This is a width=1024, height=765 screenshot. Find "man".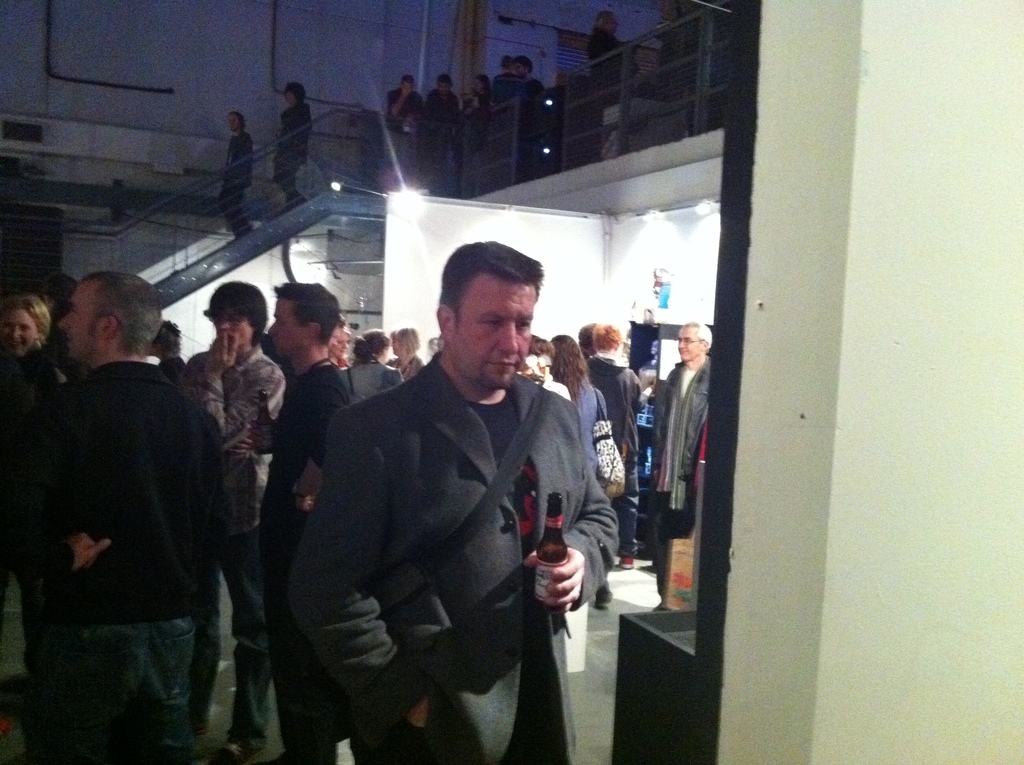
Bounding box: [448,80,485,148].
